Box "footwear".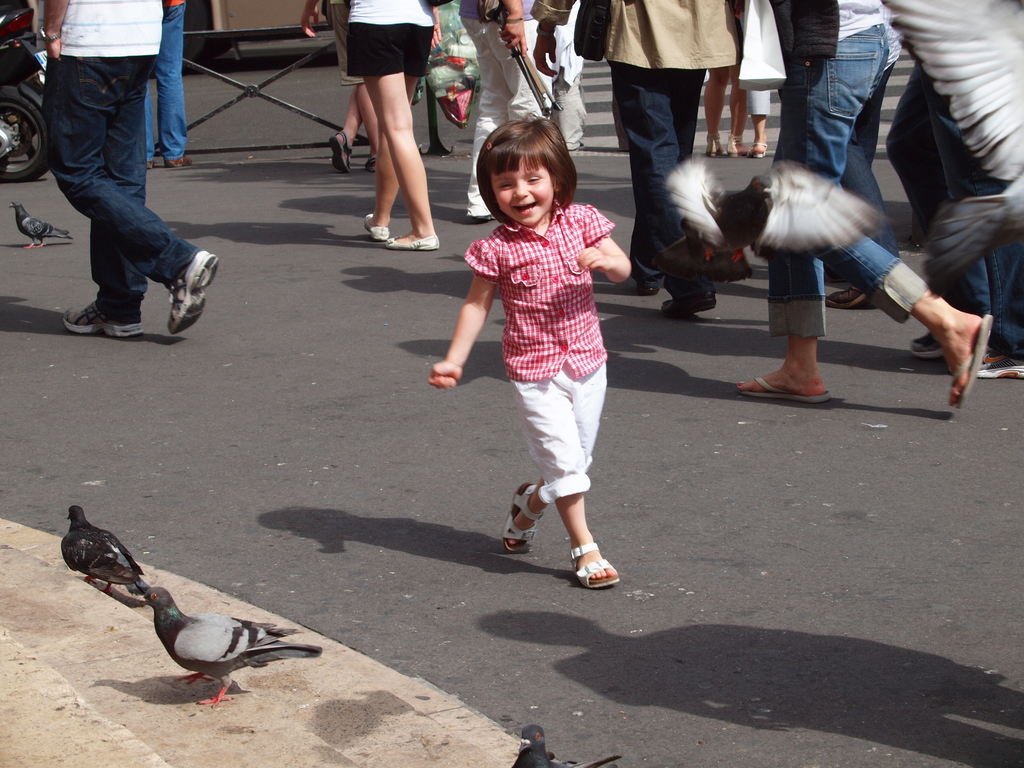
664,291,716,311.
